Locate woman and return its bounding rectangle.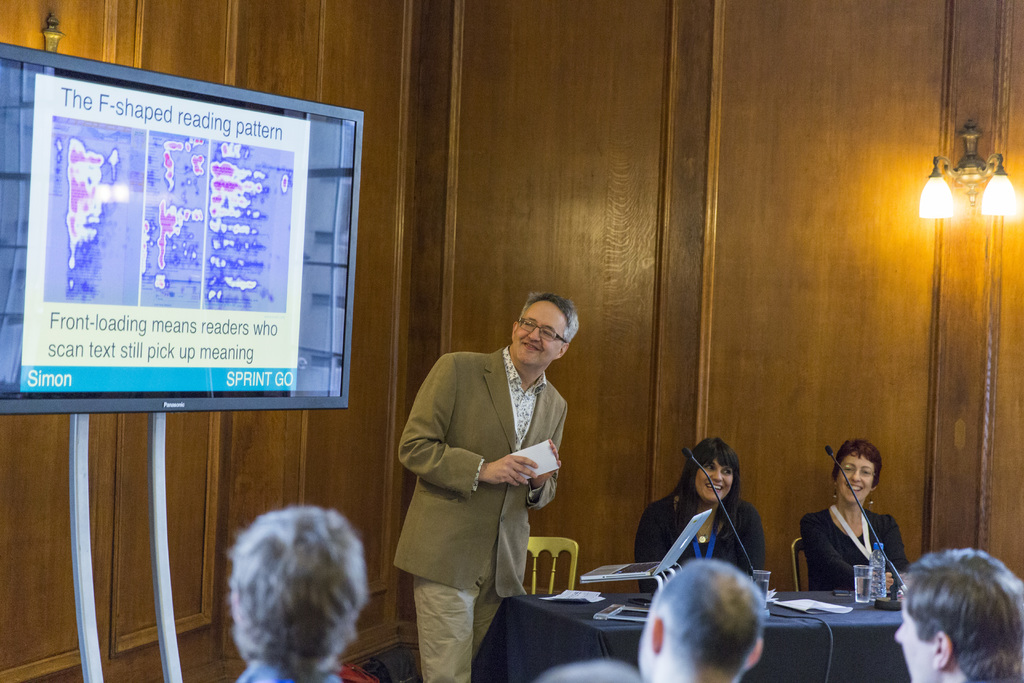
crop(796, 440, 930, 588).
